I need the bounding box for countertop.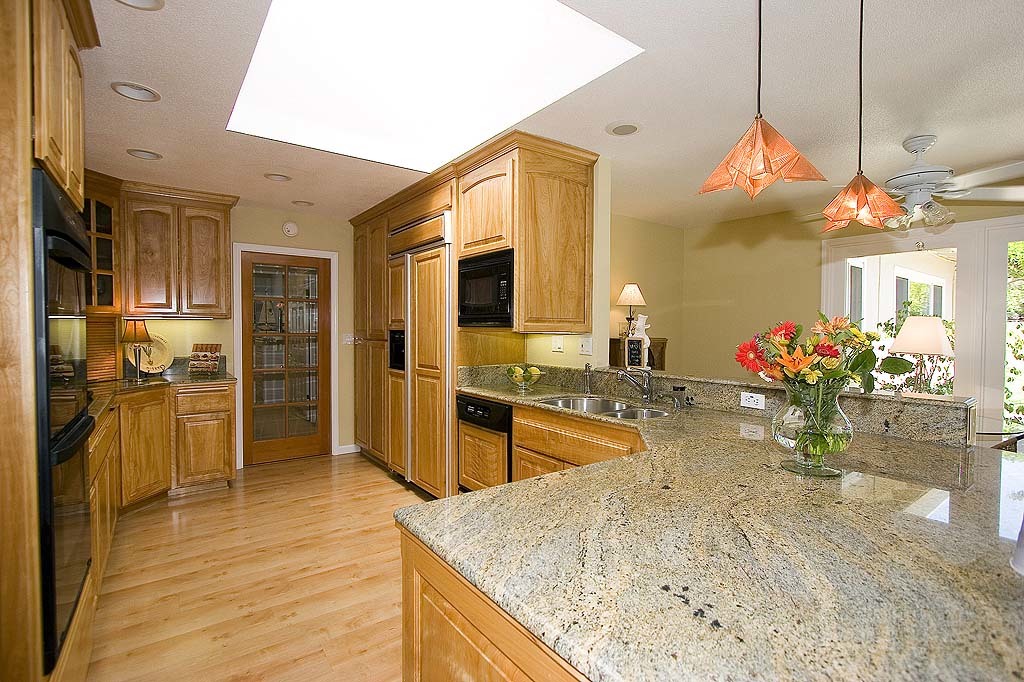
Here it is: 393 362 1023 681.
